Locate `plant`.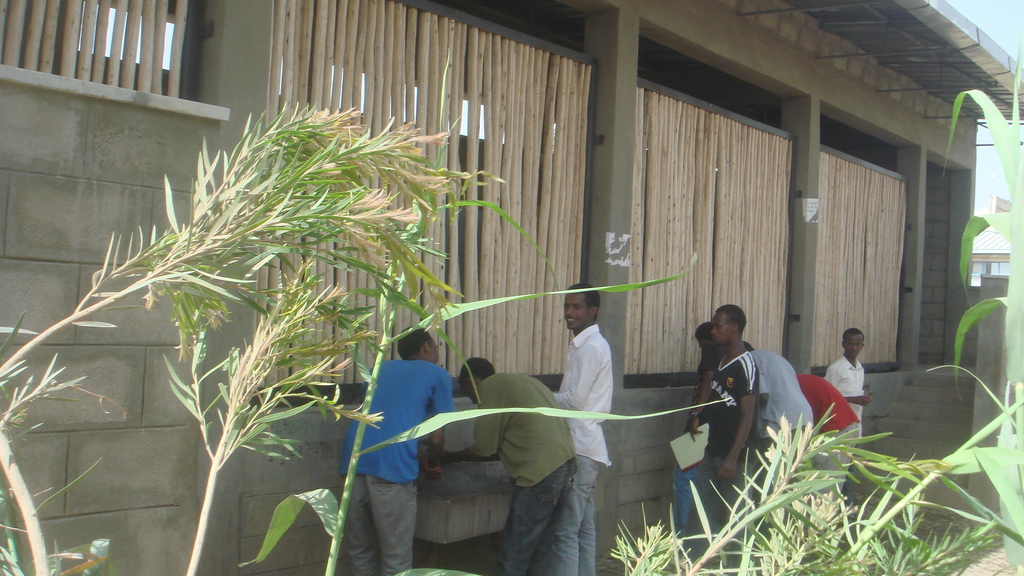
Bounding box: 0:84:508:575.
